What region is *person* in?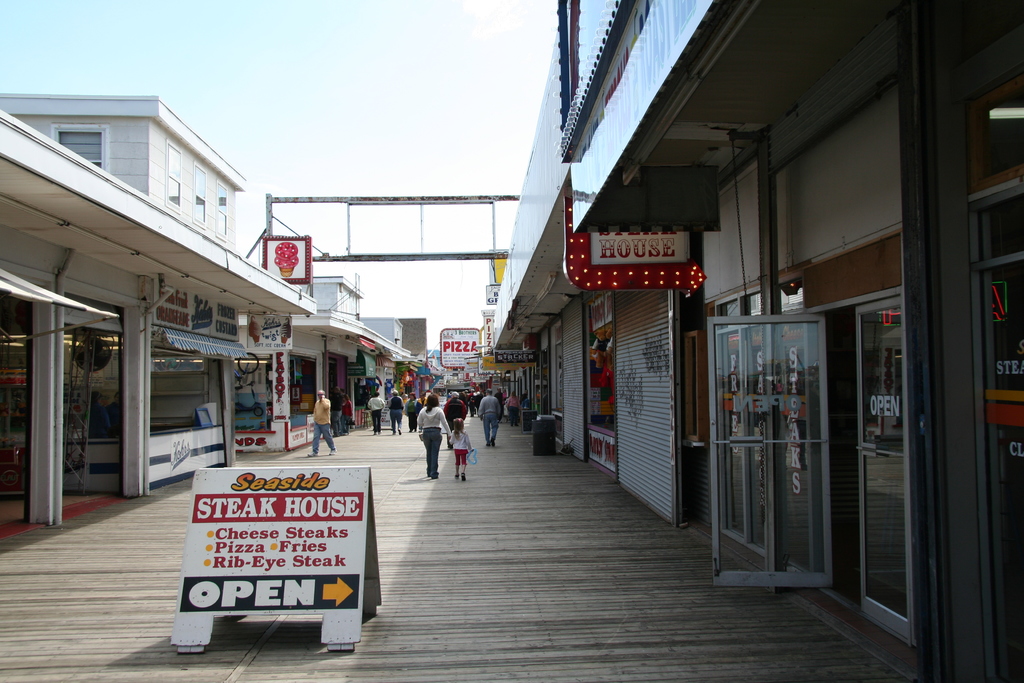
479:386:504:453.
